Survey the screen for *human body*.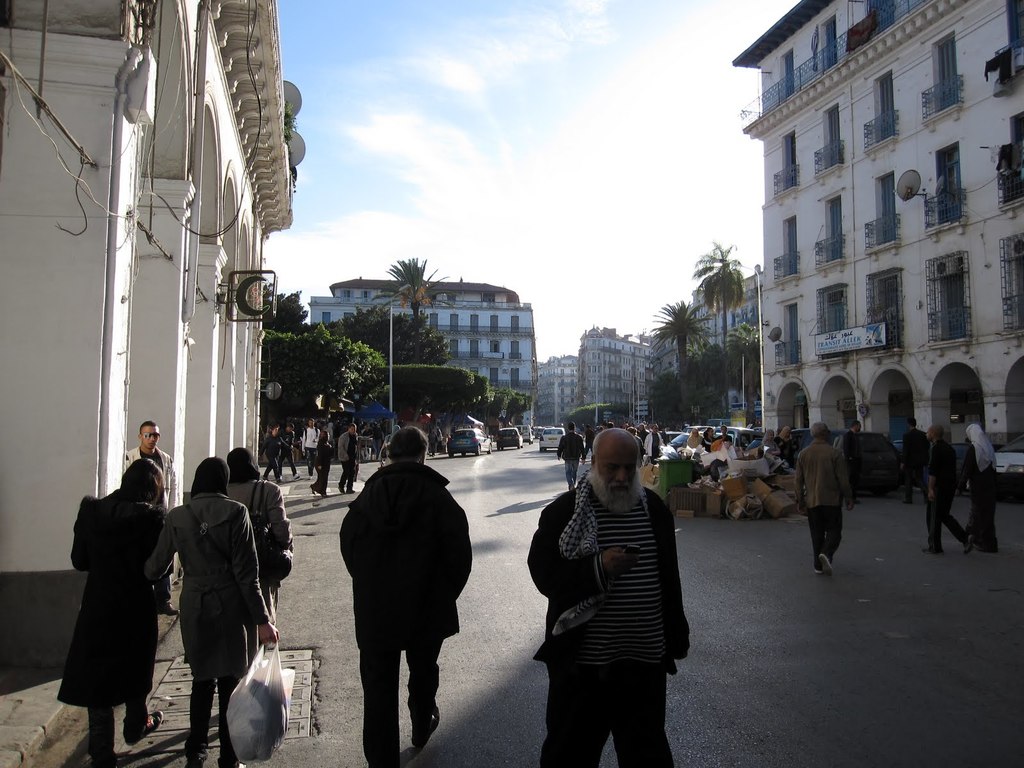
Survey found: [x1=559, y1=431, x2=584, y2=488].
